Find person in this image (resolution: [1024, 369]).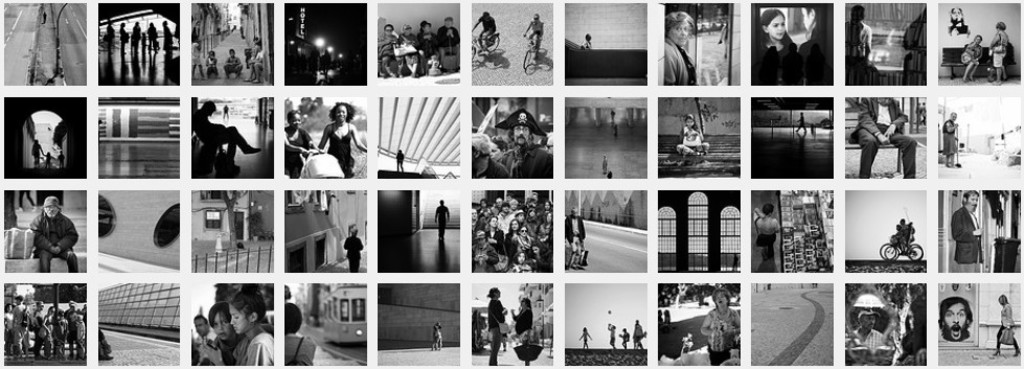
{"left": 226, "top": 290, "right": 272, "bottom": 364}.
